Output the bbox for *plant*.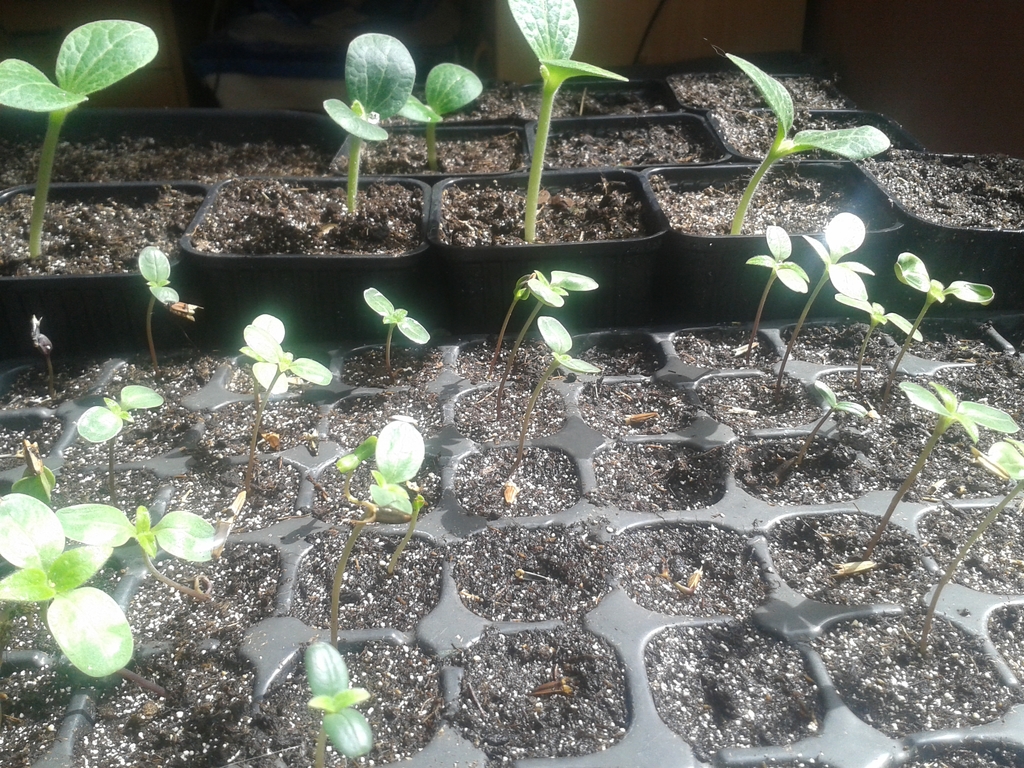
326:416:424:641.
